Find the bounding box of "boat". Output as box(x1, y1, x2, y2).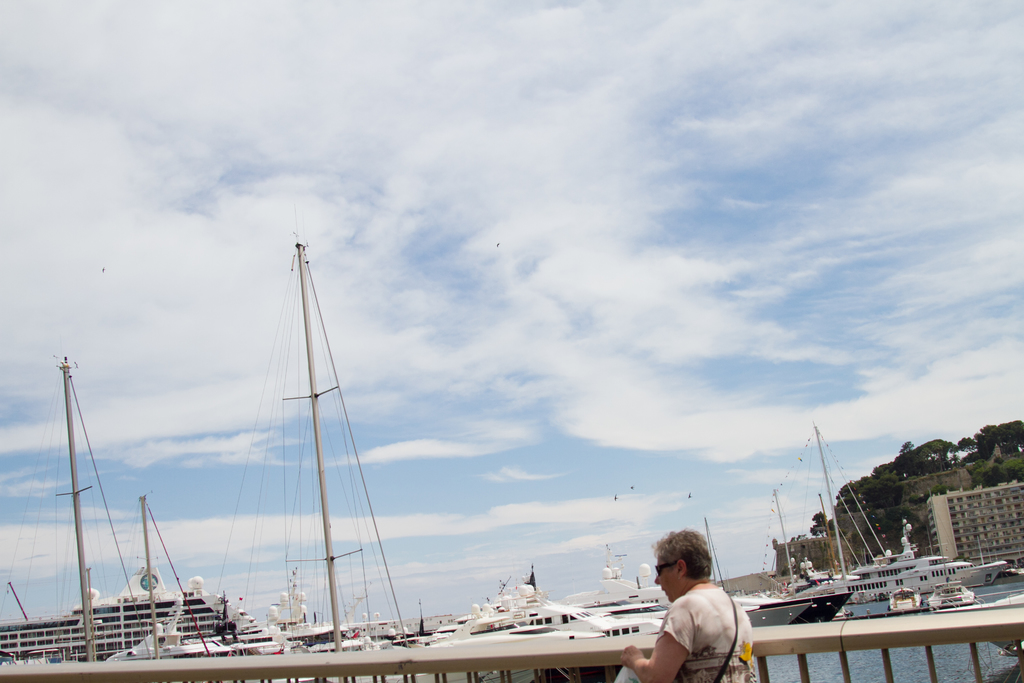
box(67, 497, 224, 653).
